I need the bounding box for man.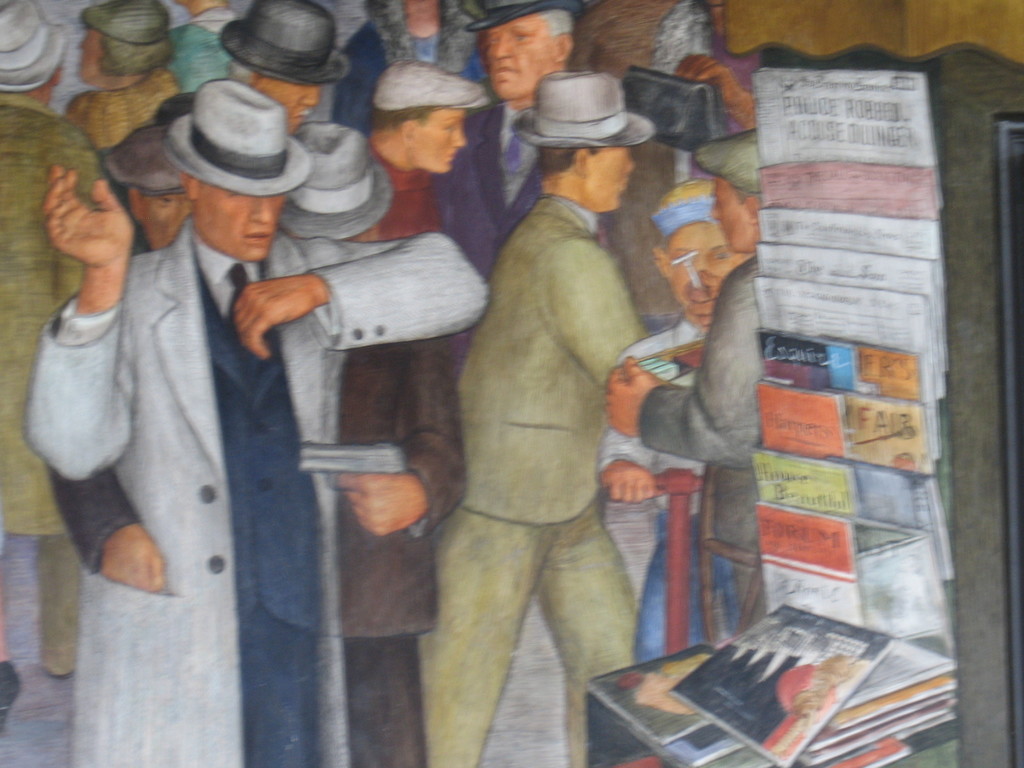
Here it is: 165/0/239/87.
